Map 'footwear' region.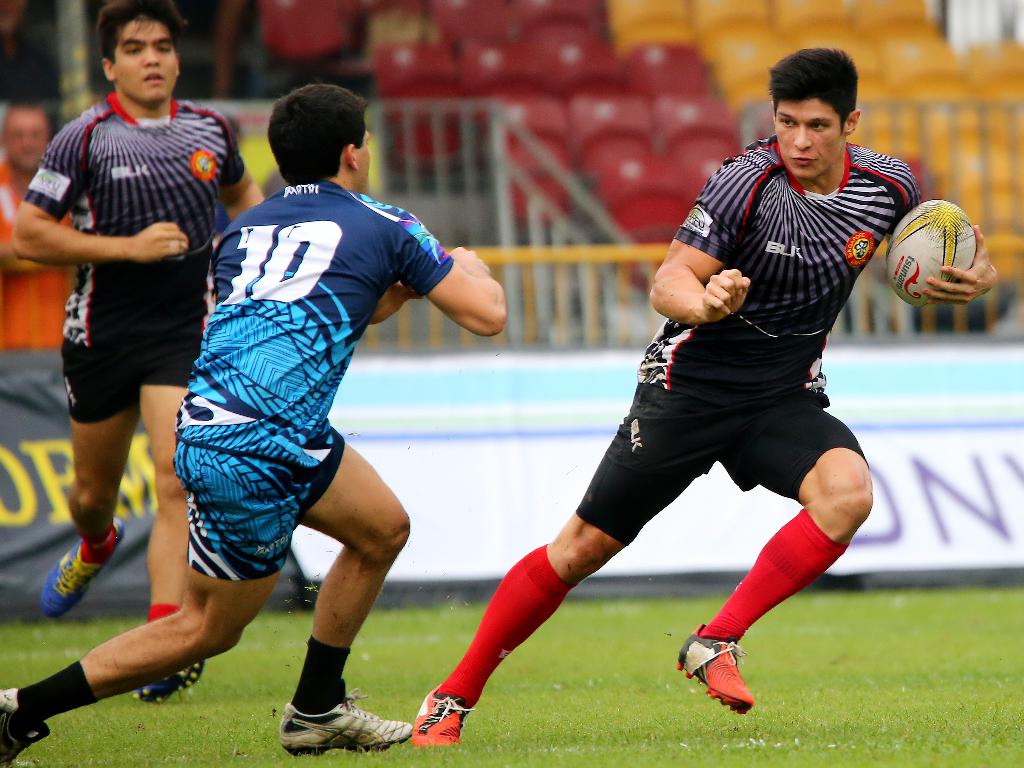
Mapped to l=0, t=682, r=49, b=767.
